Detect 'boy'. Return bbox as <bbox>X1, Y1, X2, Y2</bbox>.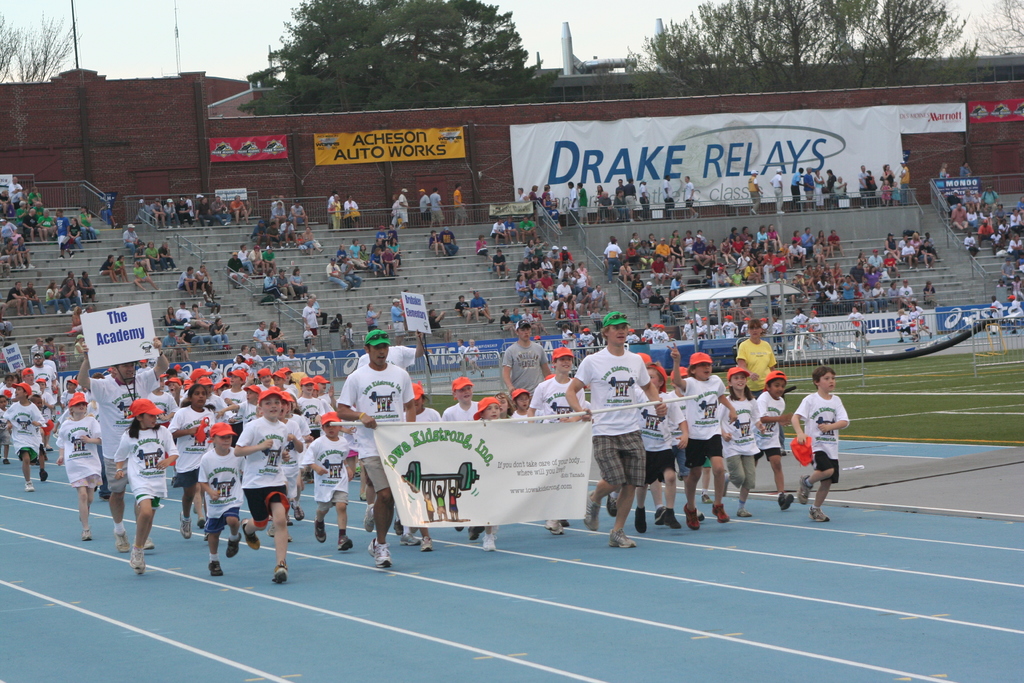
<bbox>248, 344, 260, 364</bbox>.
